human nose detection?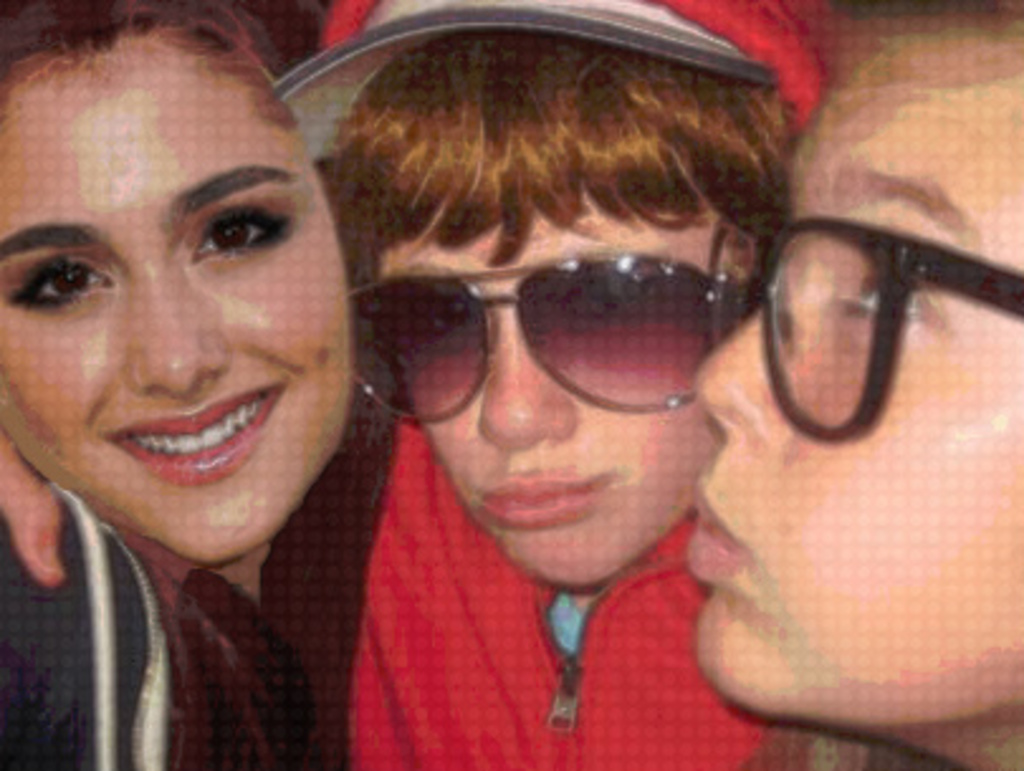
[690, 291, 766, 447]
